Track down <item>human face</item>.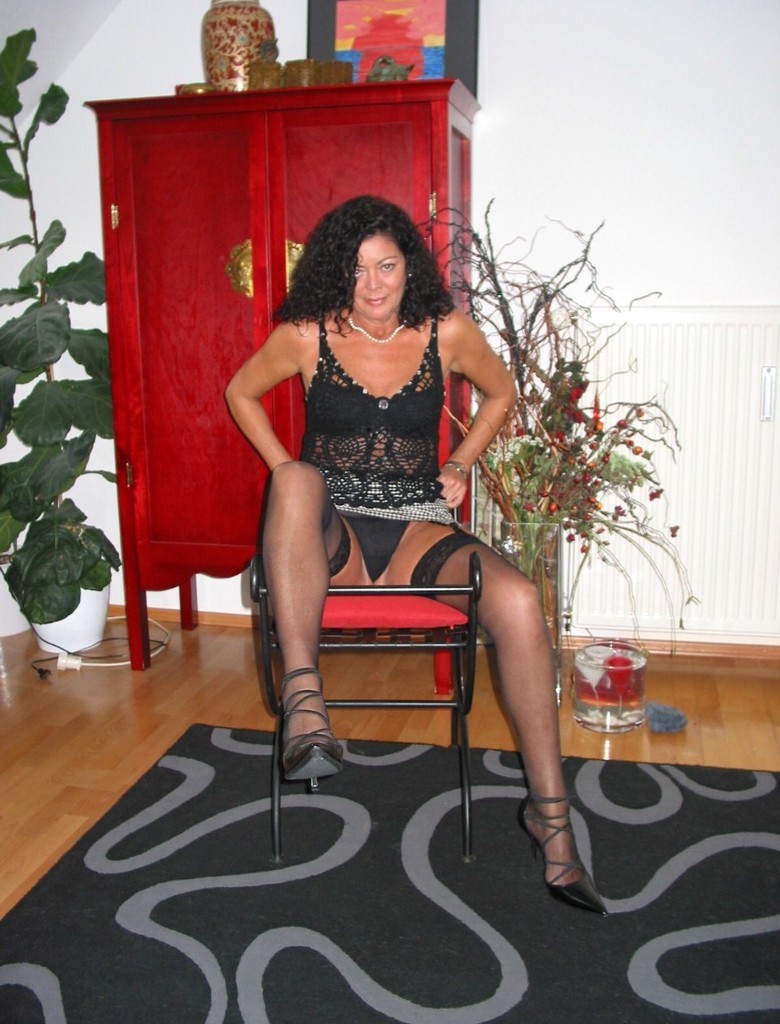
Tracked to (350, 234, 409, 319).
